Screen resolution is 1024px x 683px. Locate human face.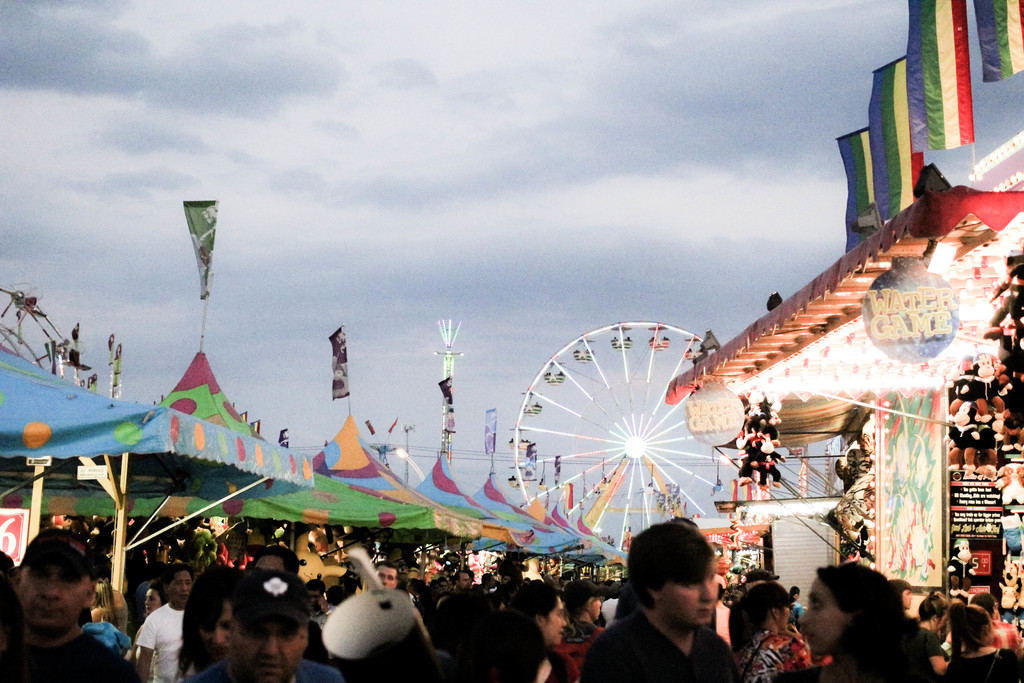
<box>196,595,252,655</box>.
